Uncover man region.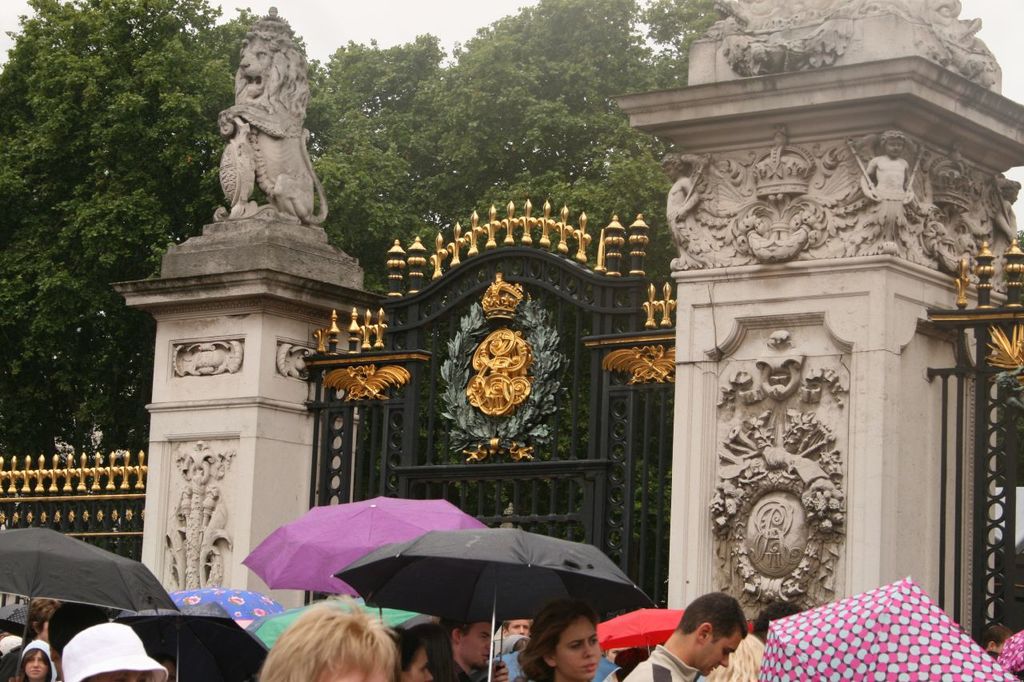
Uncovered: [664,600,775,681].
